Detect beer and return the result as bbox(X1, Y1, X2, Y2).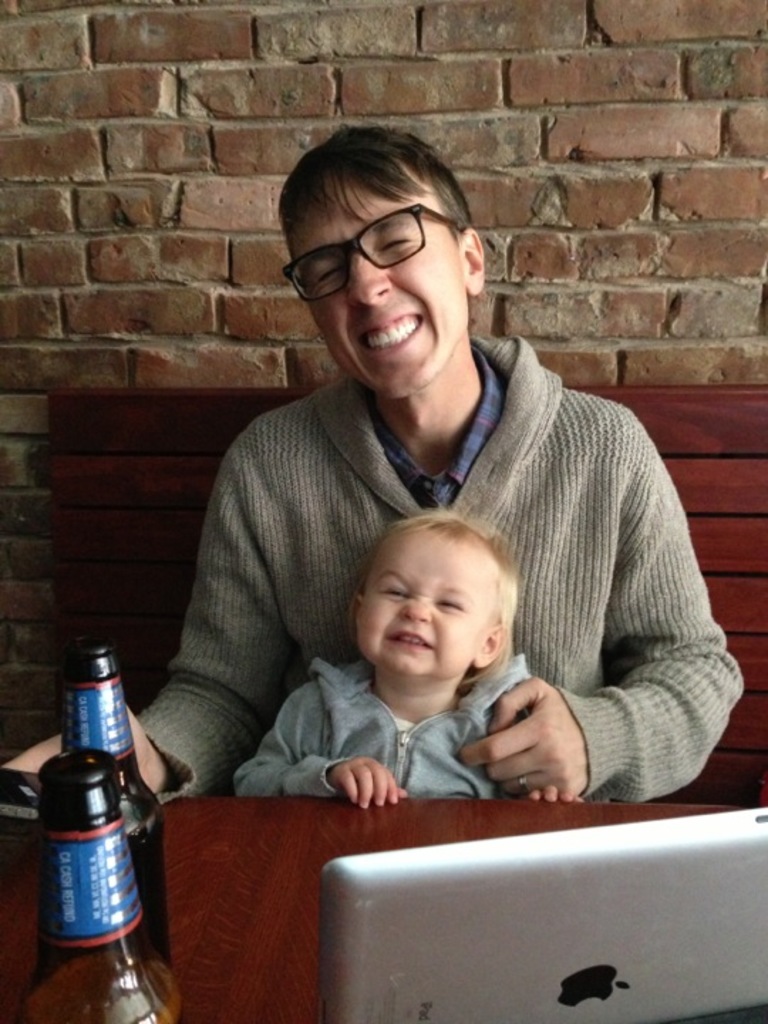
bbox(27, 646, 181, 953).
